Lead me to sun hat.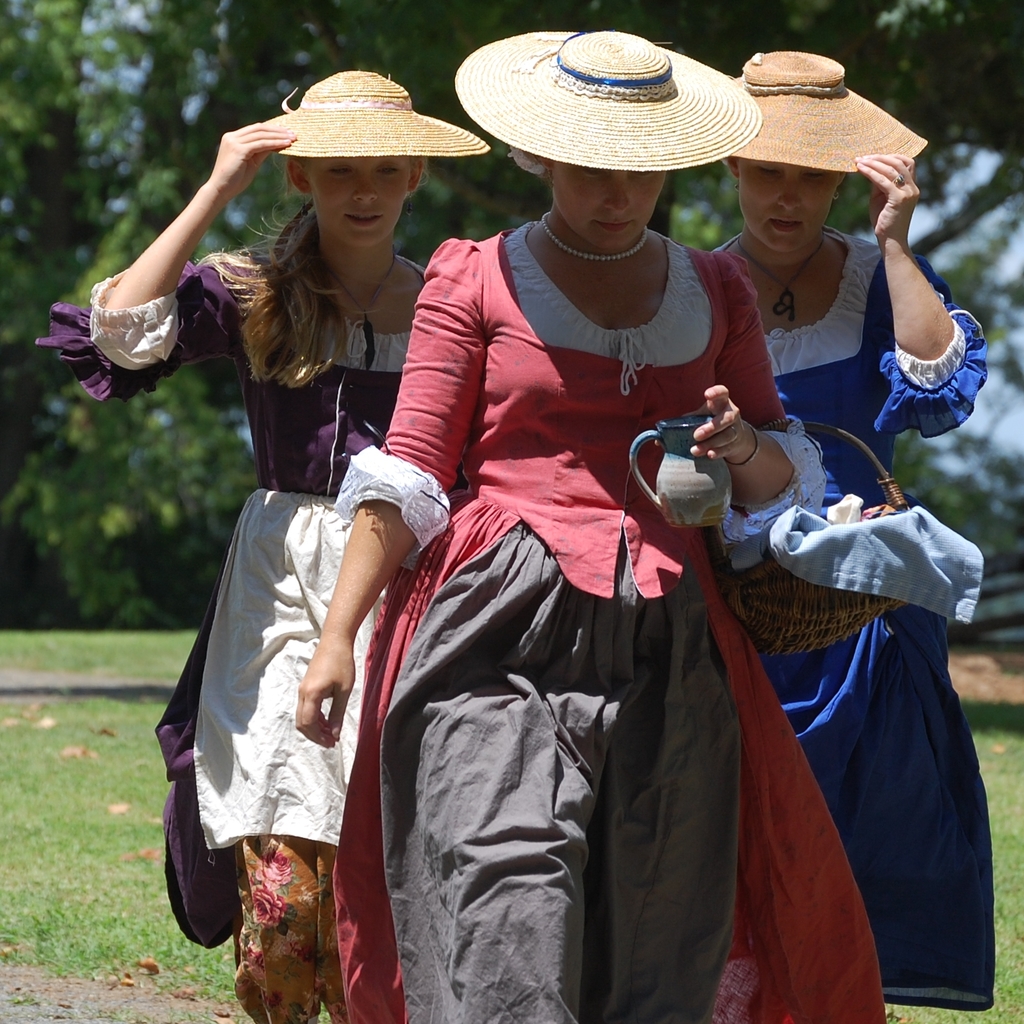
Lead to 719, 50, 936, 185.
